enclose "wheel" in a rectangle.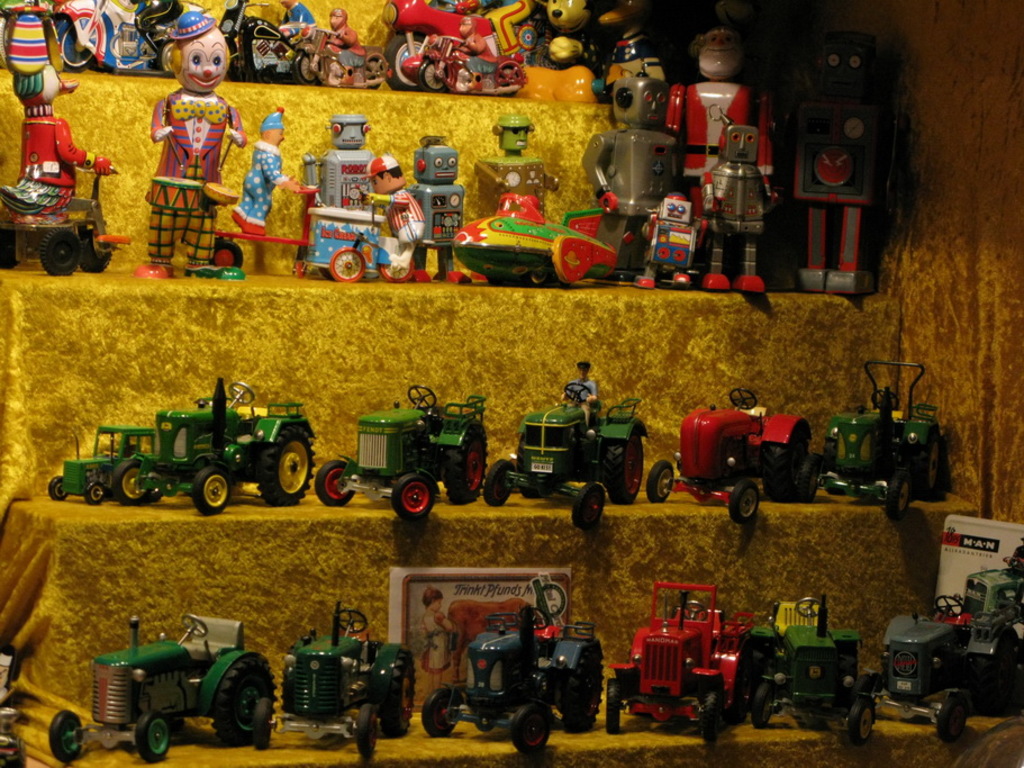
375,644,418,735.
